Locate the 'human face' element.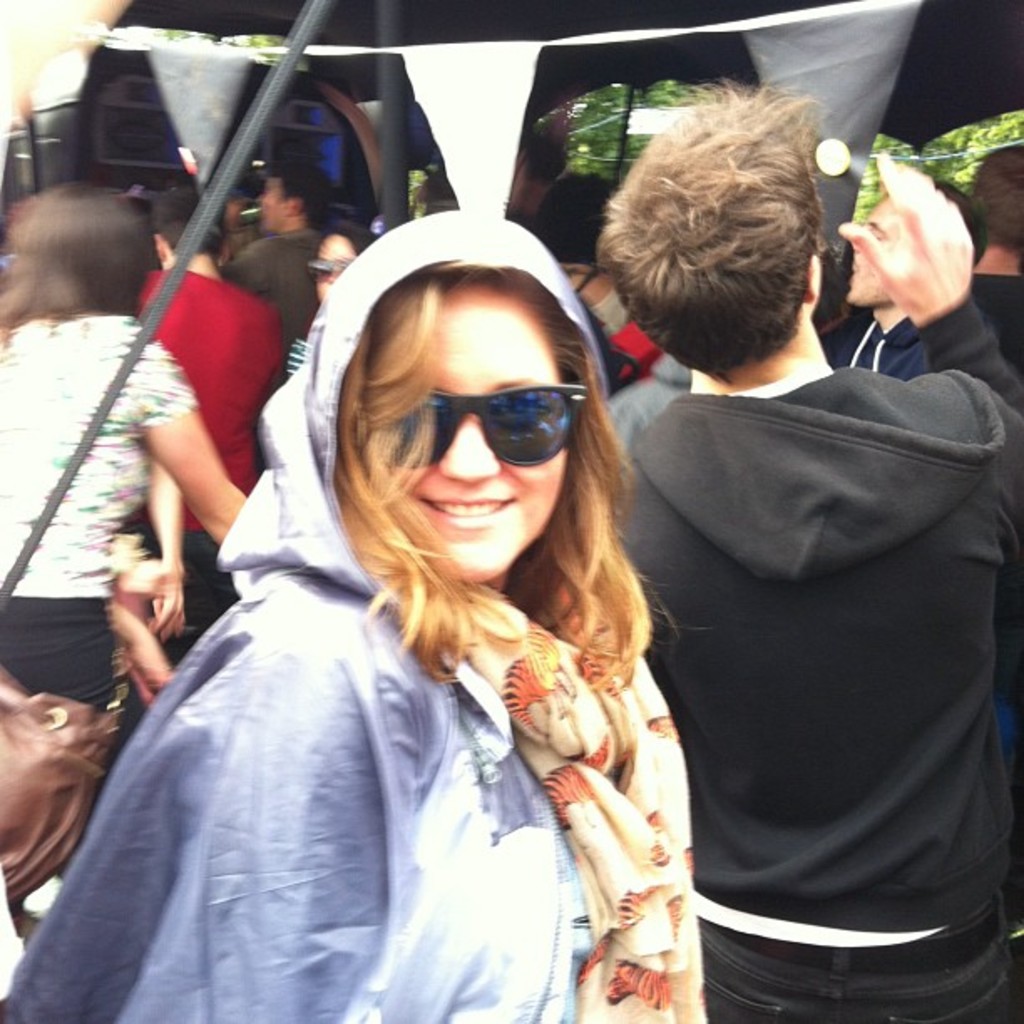
Element bbox: {"left": 315, "top": 238, "right": 358, "bottom": 305}.
